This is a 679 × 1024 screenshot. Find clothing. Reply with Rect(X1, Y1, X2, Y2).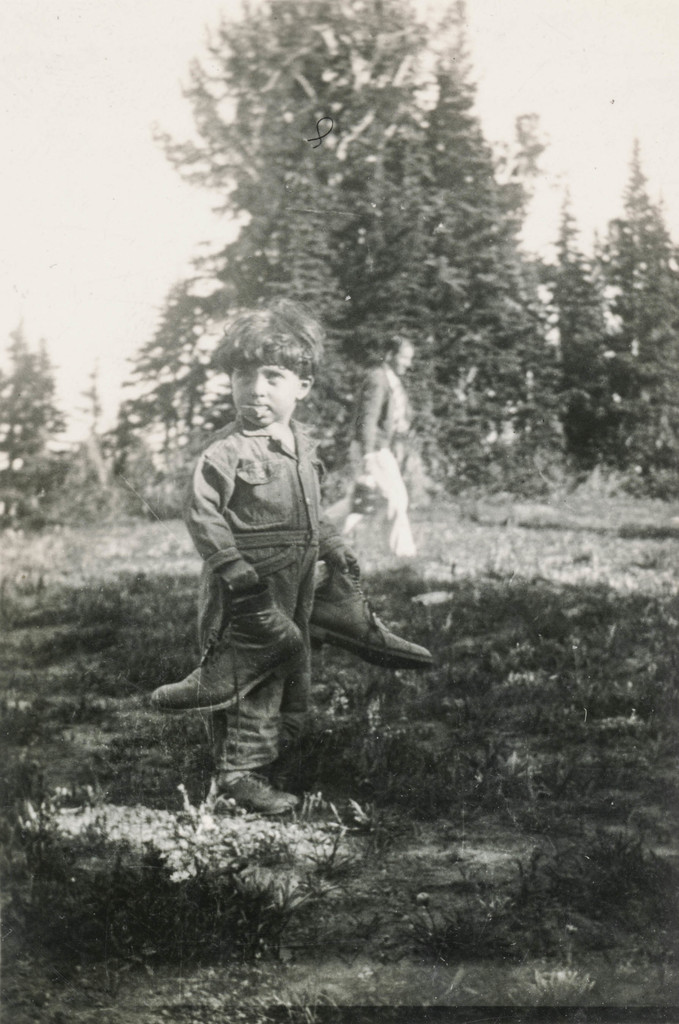
Rect(141, 376, 411, 757).
